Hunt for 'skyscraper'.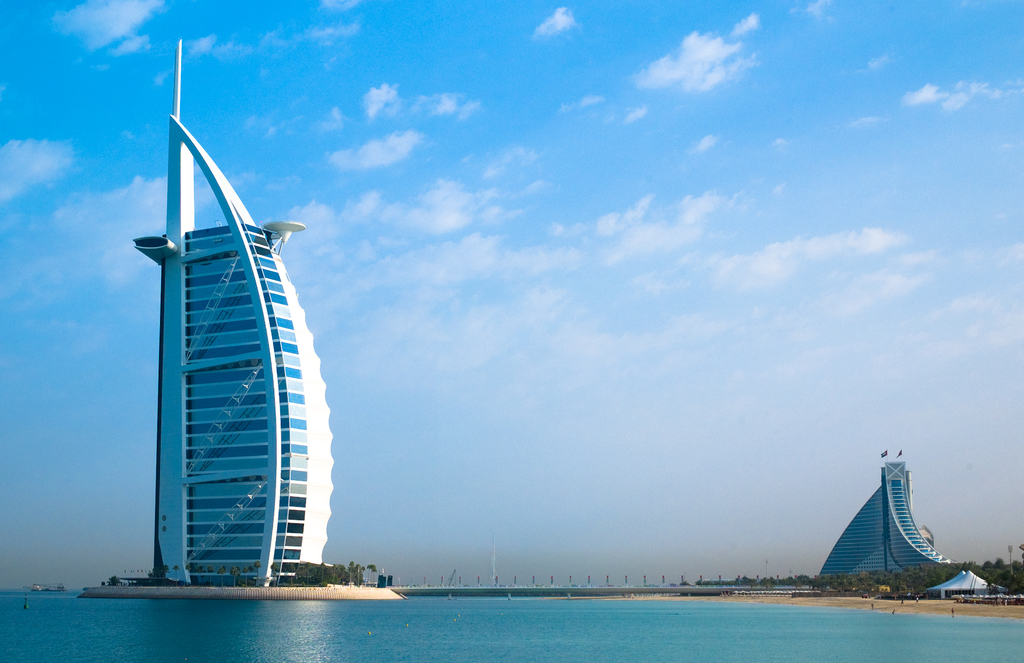
Hunted down at BBox(119, 108, 338, 611).
